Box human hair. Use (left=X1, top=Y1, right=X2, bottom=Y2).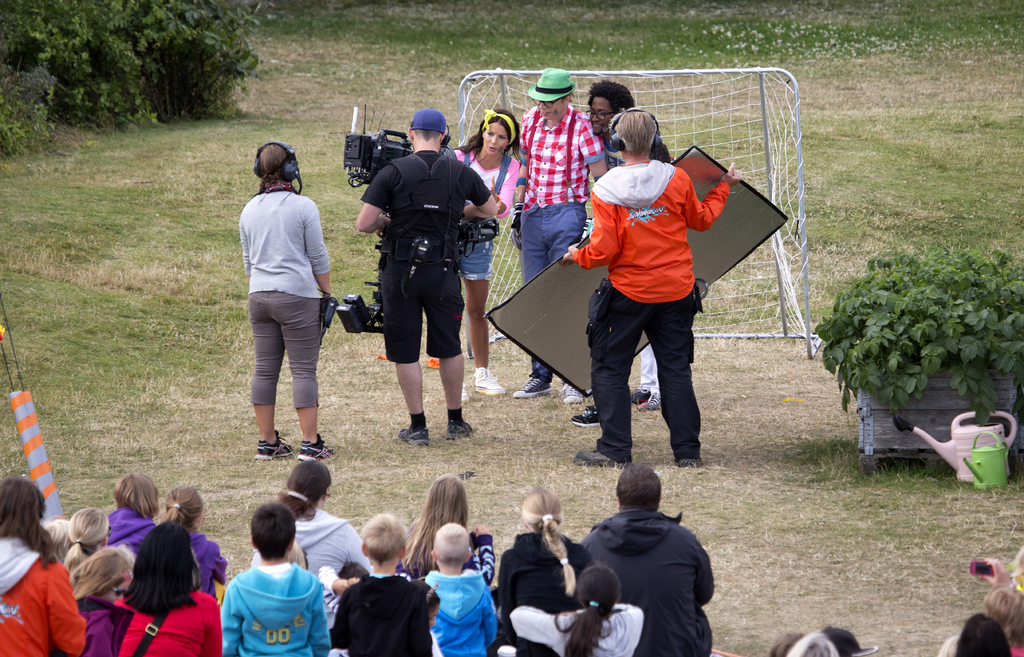
(left=406, top=108, right=455, bottom=142).
